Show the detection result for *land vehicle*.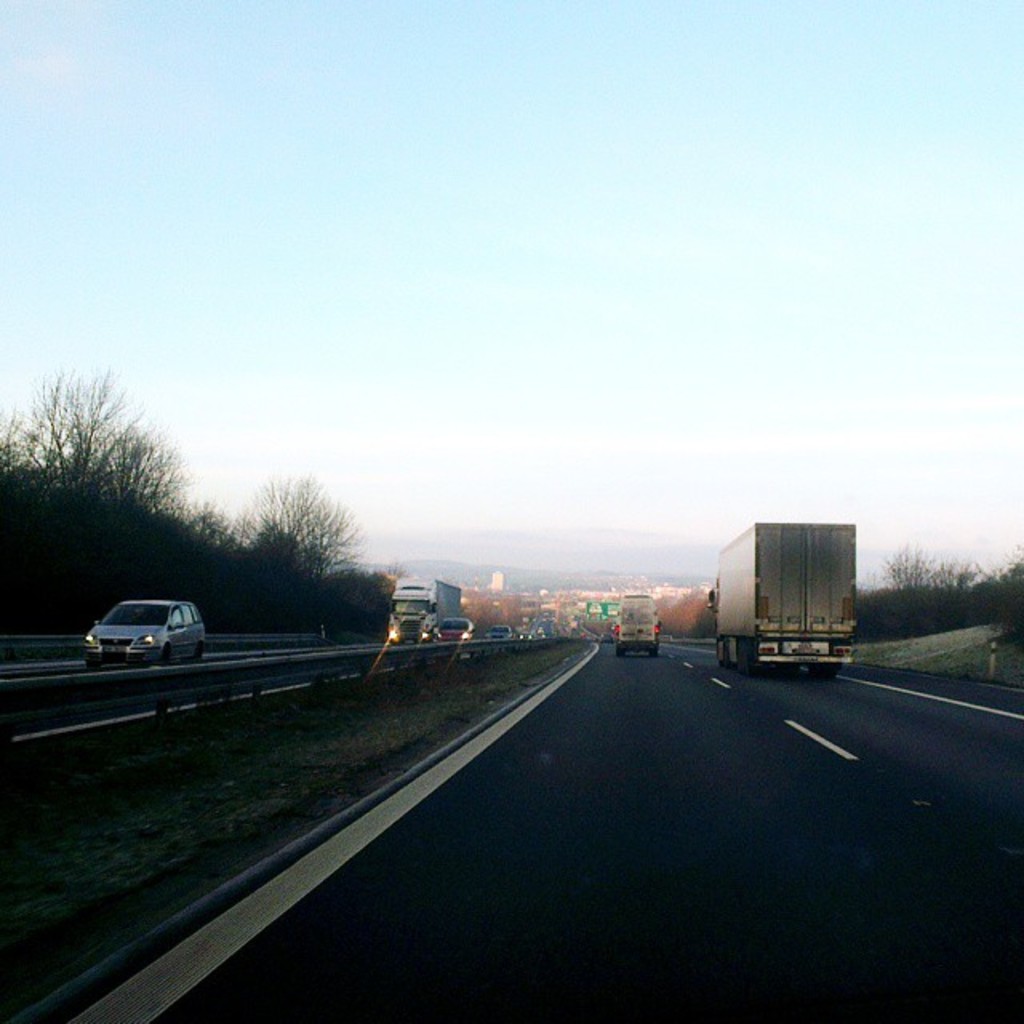
bbox=(394, 579, 462, 616).
